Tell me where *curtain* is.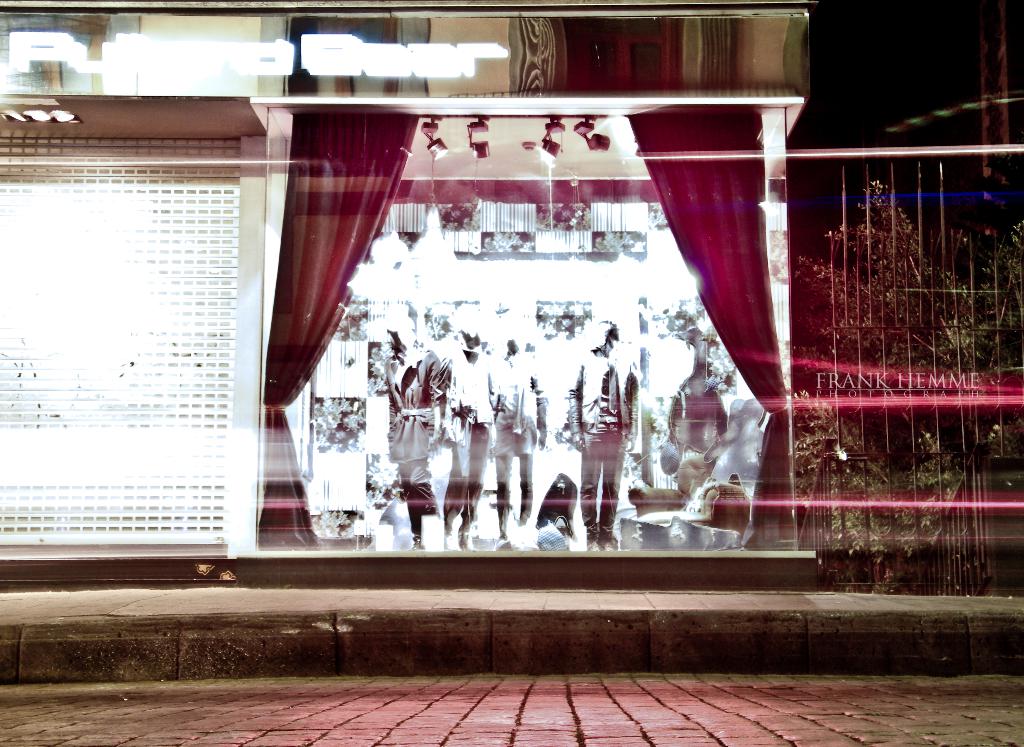
*curtain* is at 236, 76, 435, 521.
